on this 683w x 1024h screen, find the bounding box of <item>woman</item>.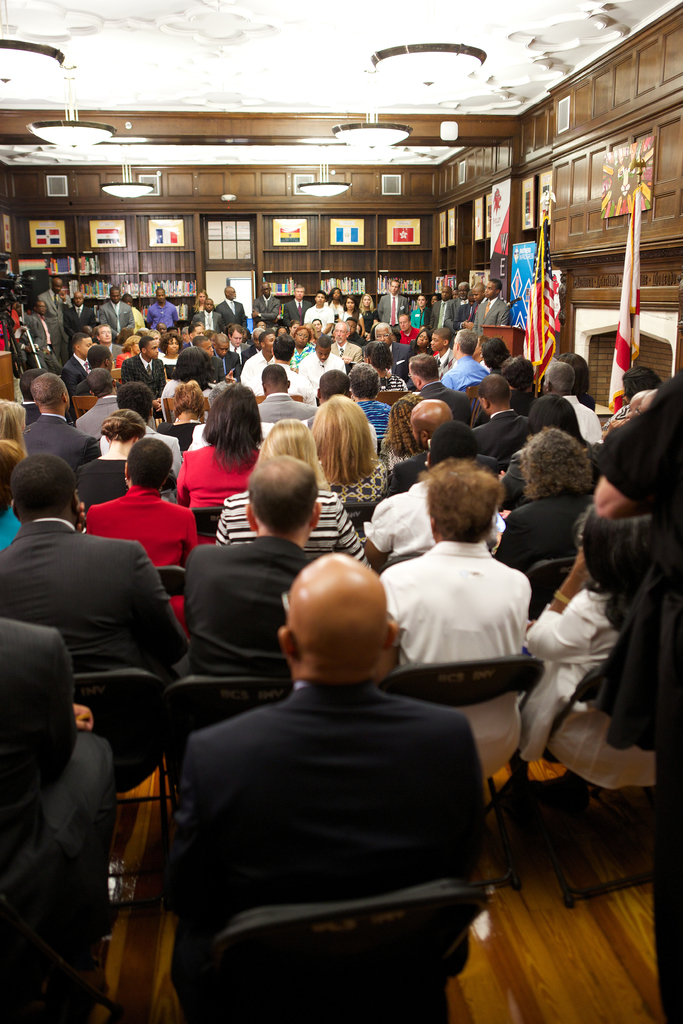
Bounding box: left=361, top=288, right=382, bottom=332.
